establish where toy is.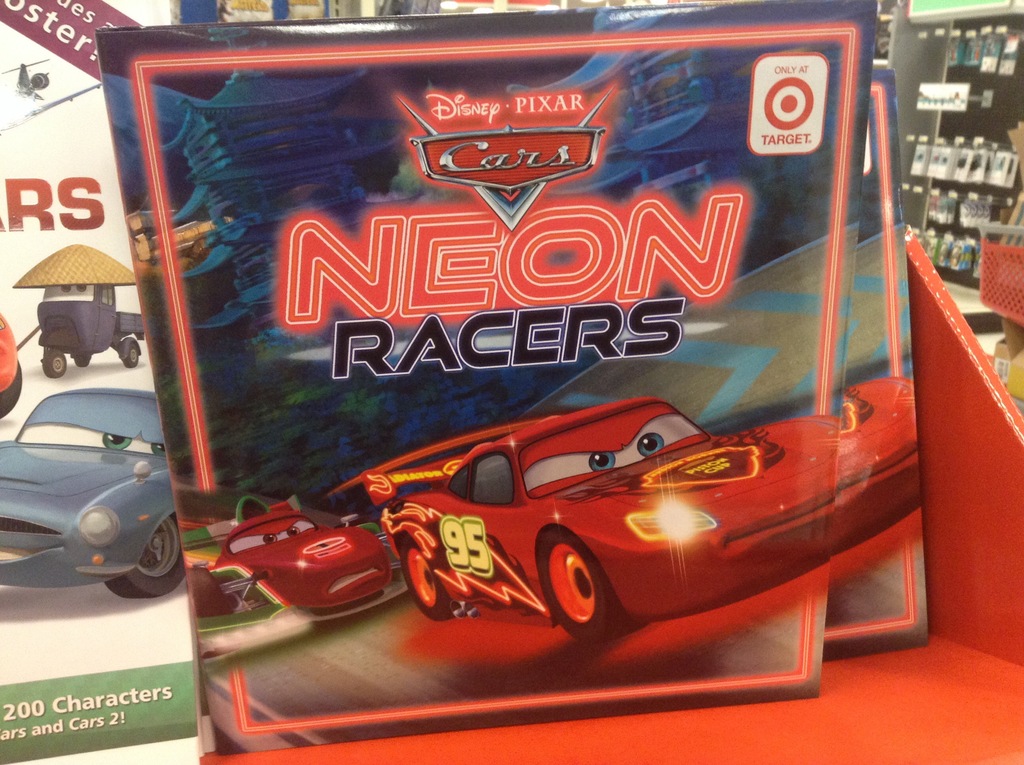
Established at bbox=(0, 387, 188, 602).
